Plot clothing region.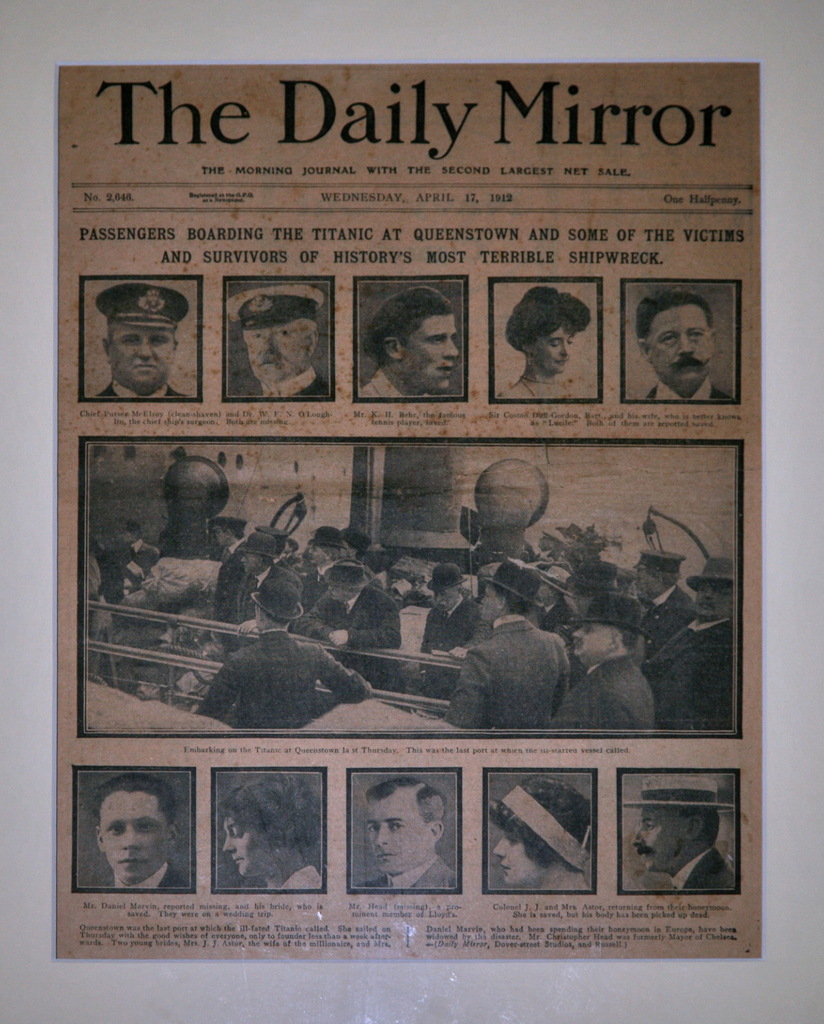
Plotted at Rect(646, 380, 725, 408).
